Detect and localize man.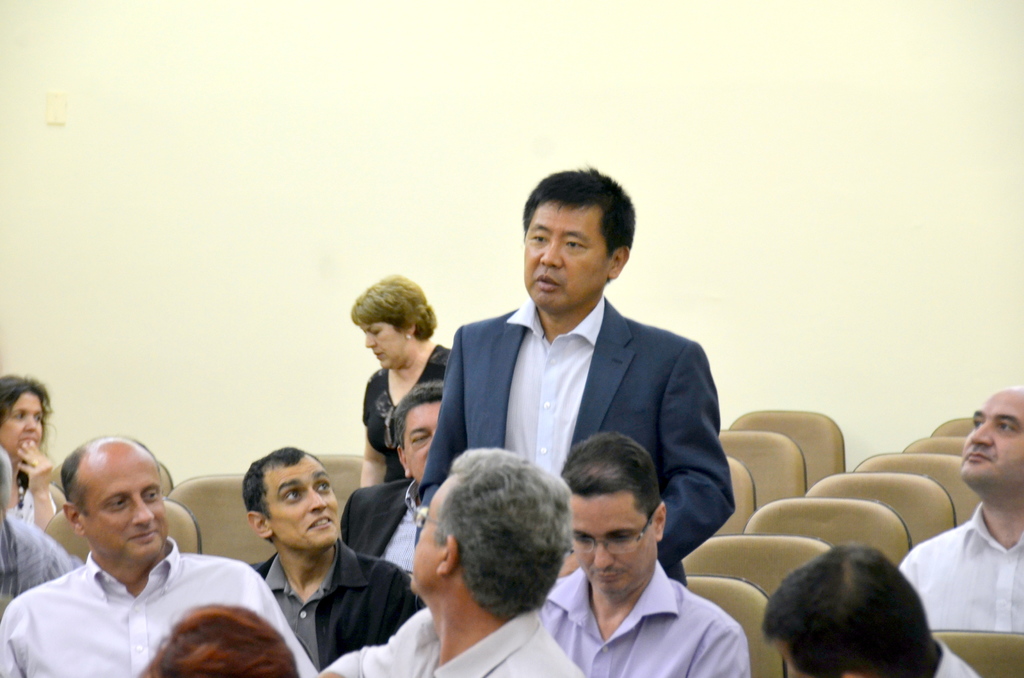
Localized at {"x1": 416, "y1": 202, "x2": 727, "y2": 574}.
